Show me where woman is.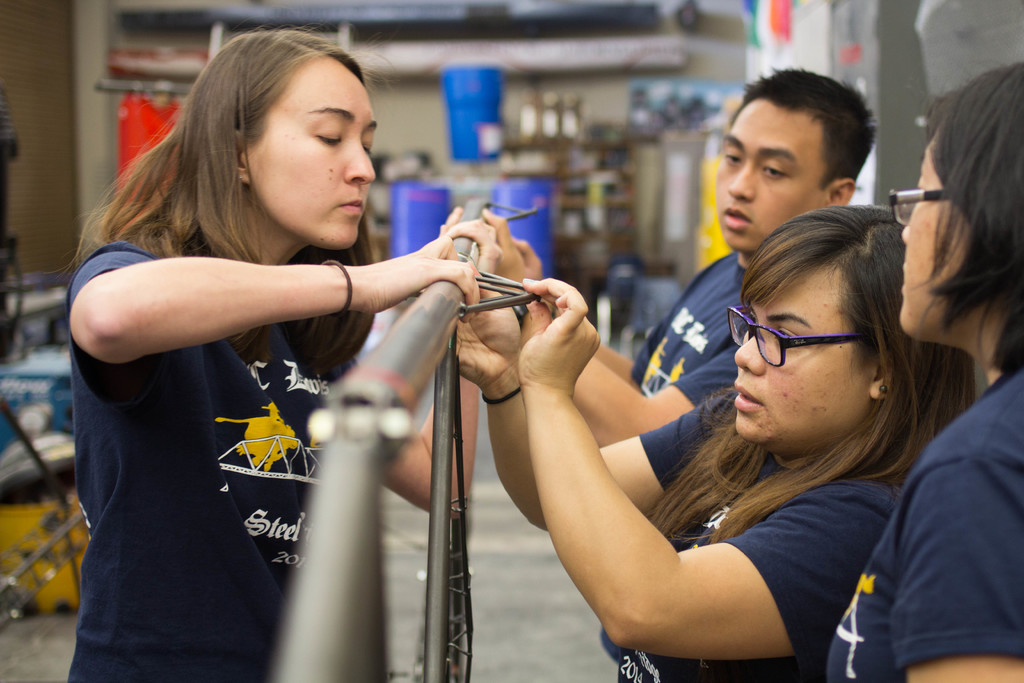
woman is at 55/26/467/682.
